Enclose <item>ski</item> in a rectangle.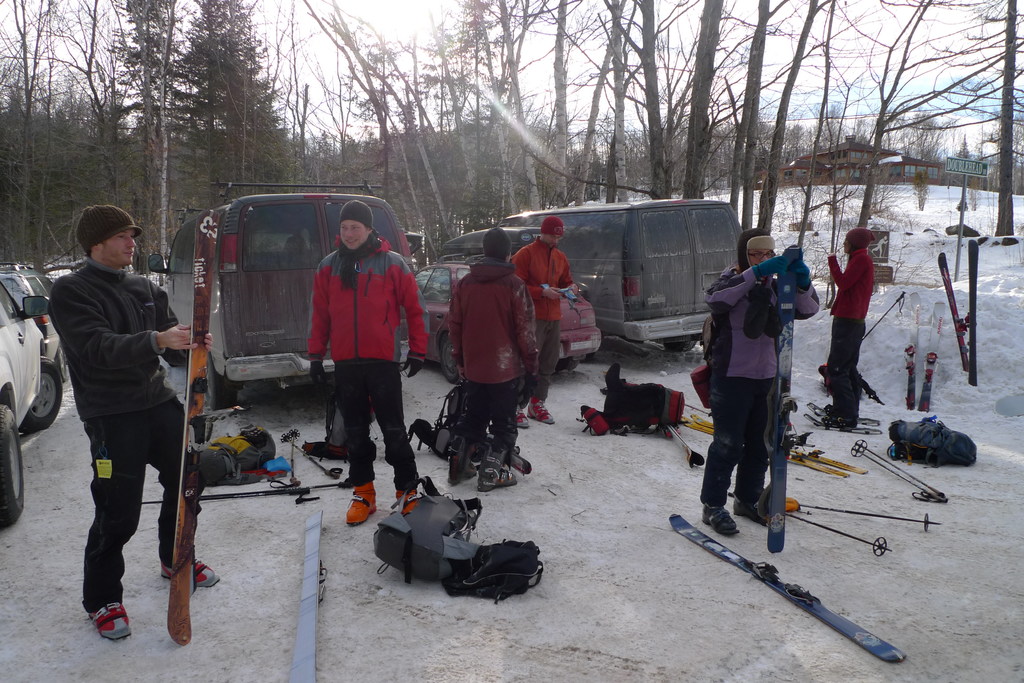
crop(683, 535, 890, 661).
